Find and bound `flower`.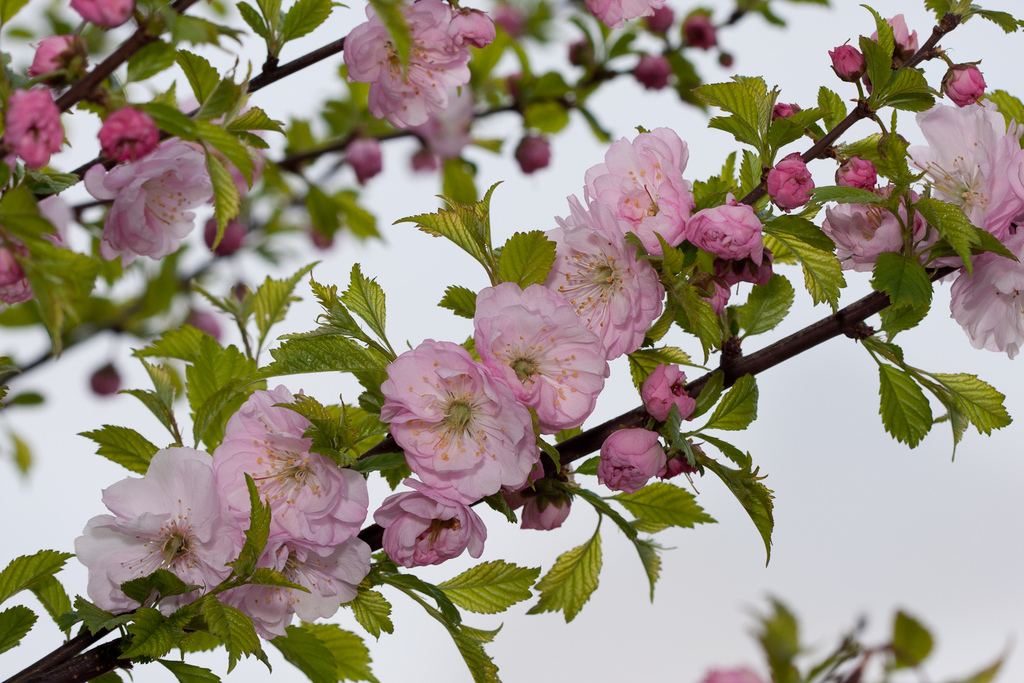
Bound: 184,307,225,345.
